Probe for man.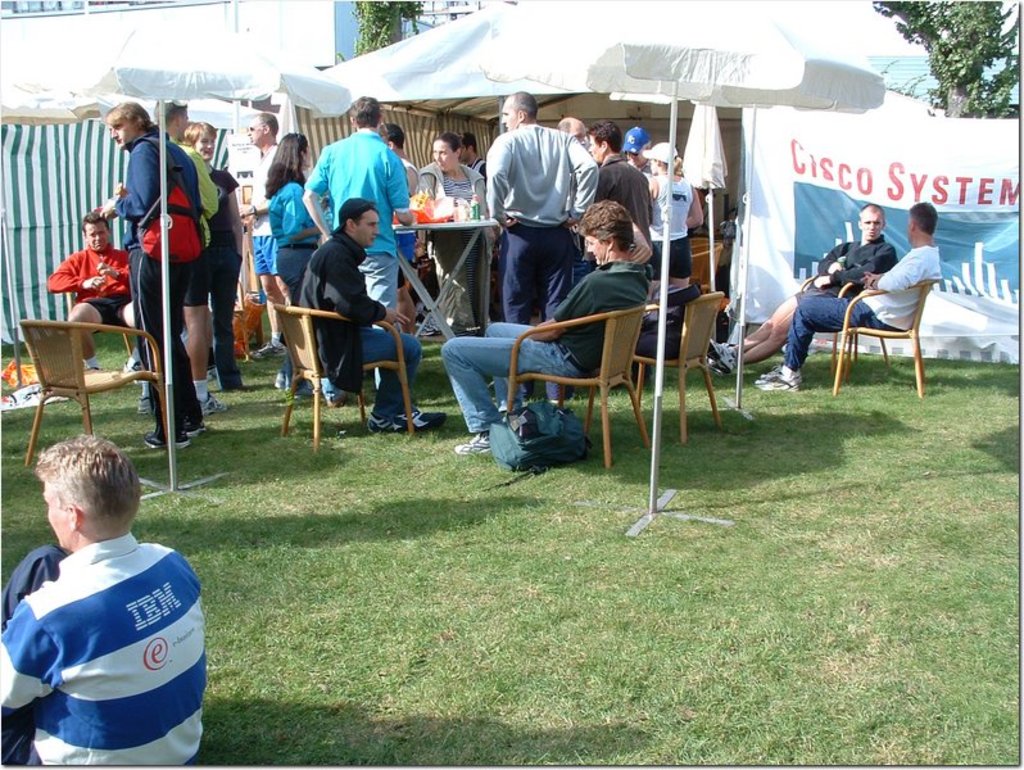
Probe result: (x1=459, y1=192, x2=654, y2=461).
